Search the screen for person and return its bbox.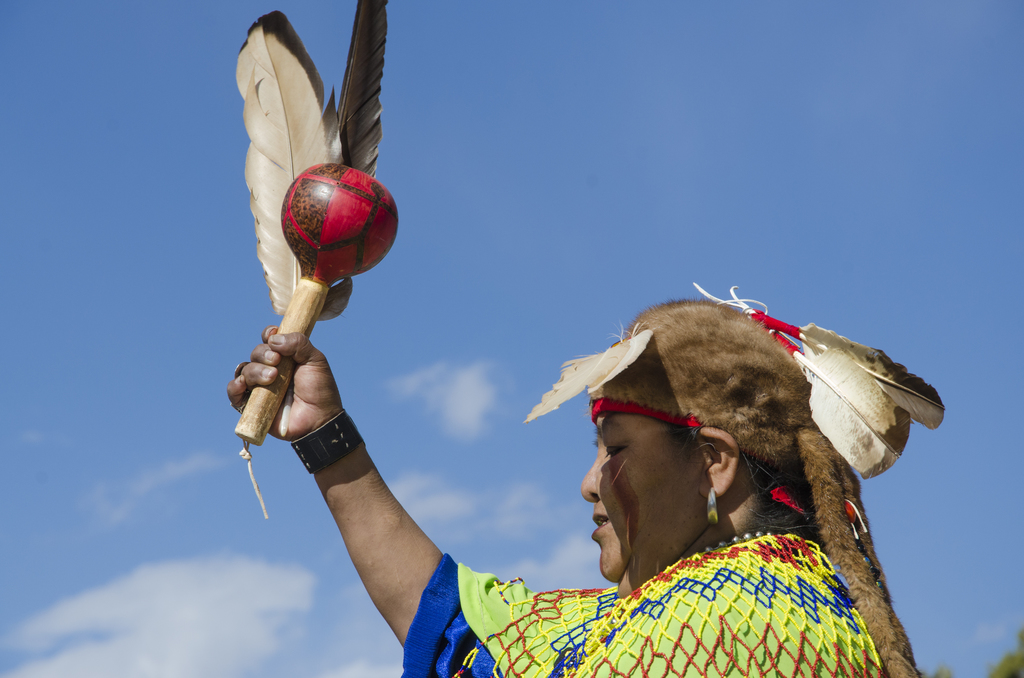
Found: (228, 282, 941, 677).
